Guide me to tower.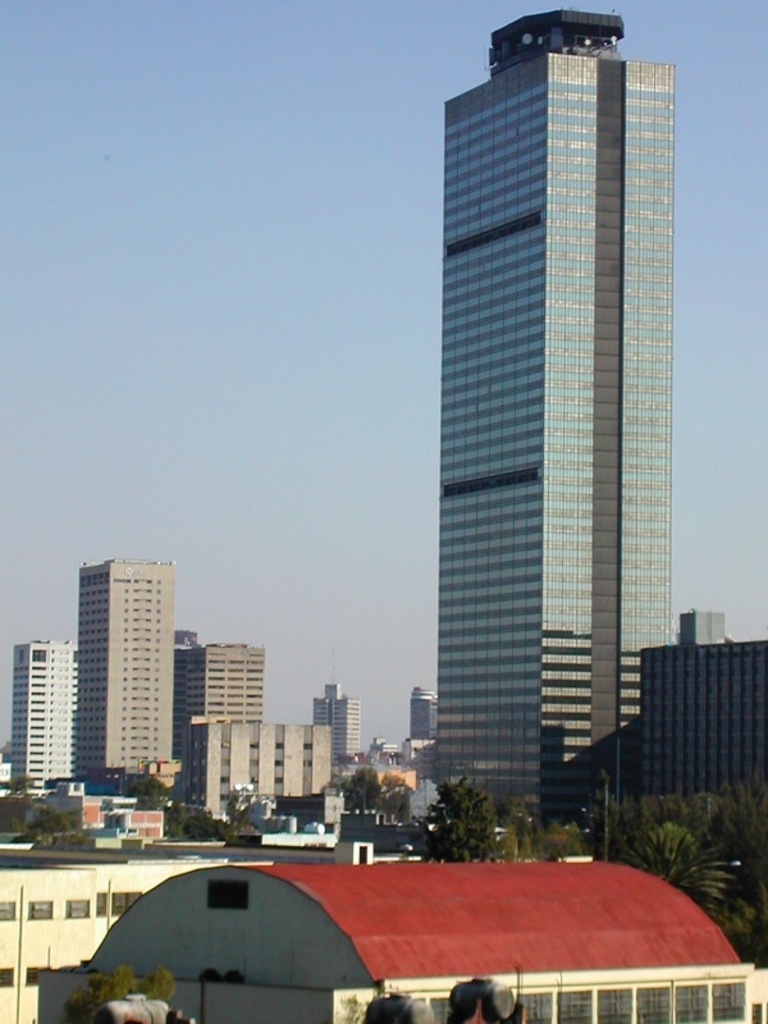
Guidance: rect(317, 689, 358, 763).
